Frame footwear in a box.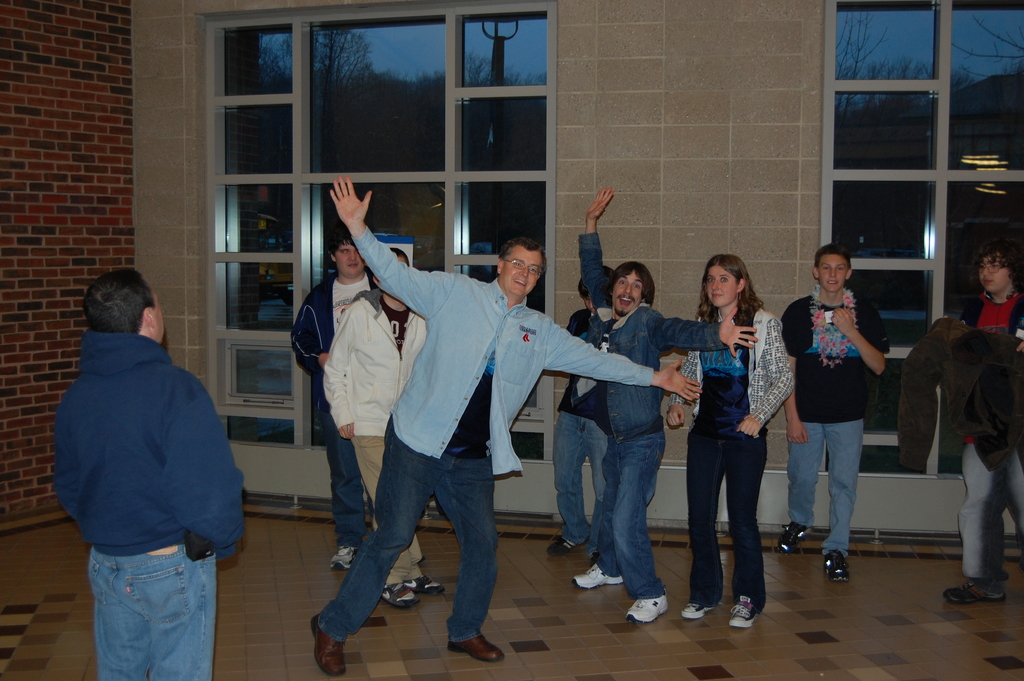
[x1=624, y1=595, x2=666, y2=623].
